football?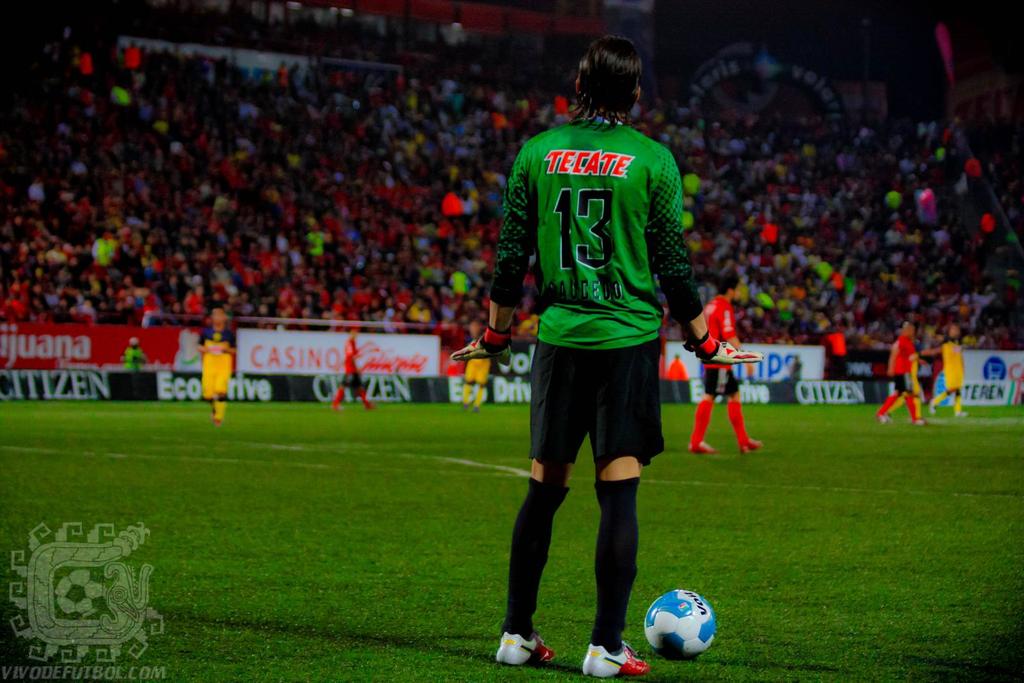
[646, 590, 716, 661]
